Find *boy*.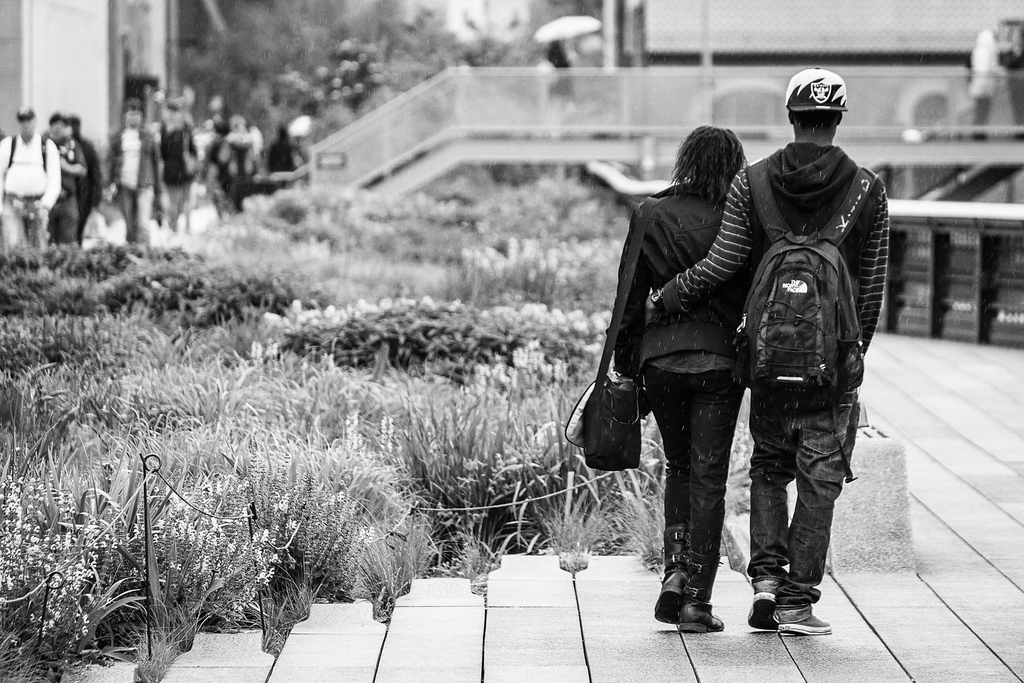
BBox(712, 99, 899, 639).
